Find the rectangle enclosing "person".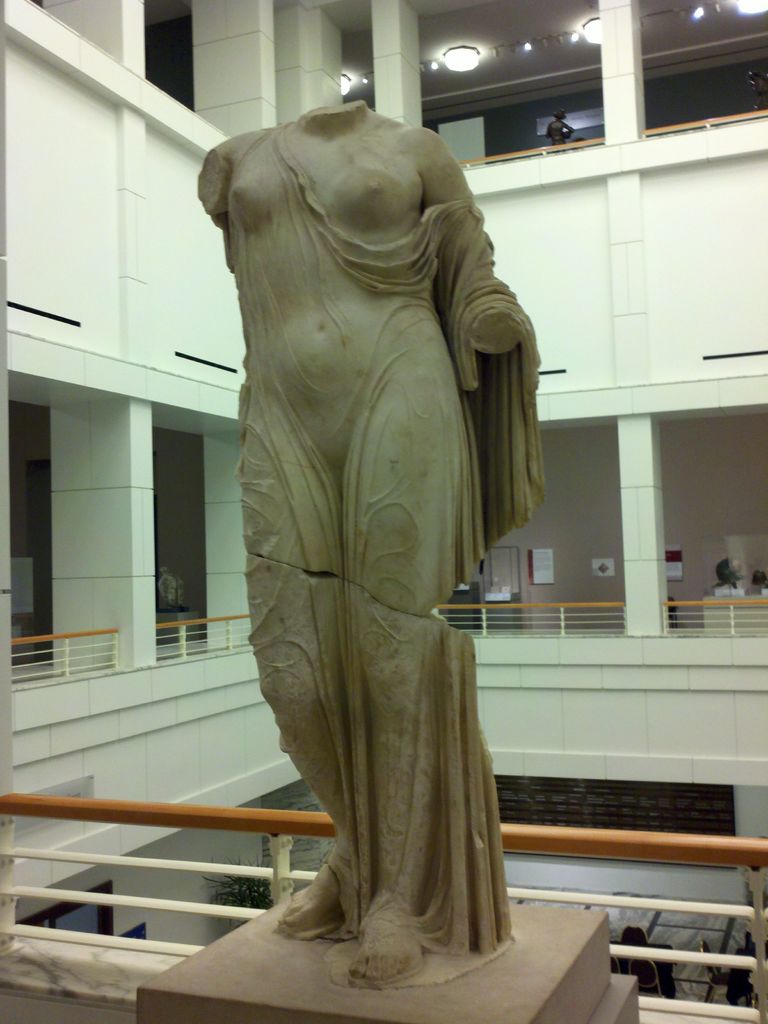
(229,91,593,957).
